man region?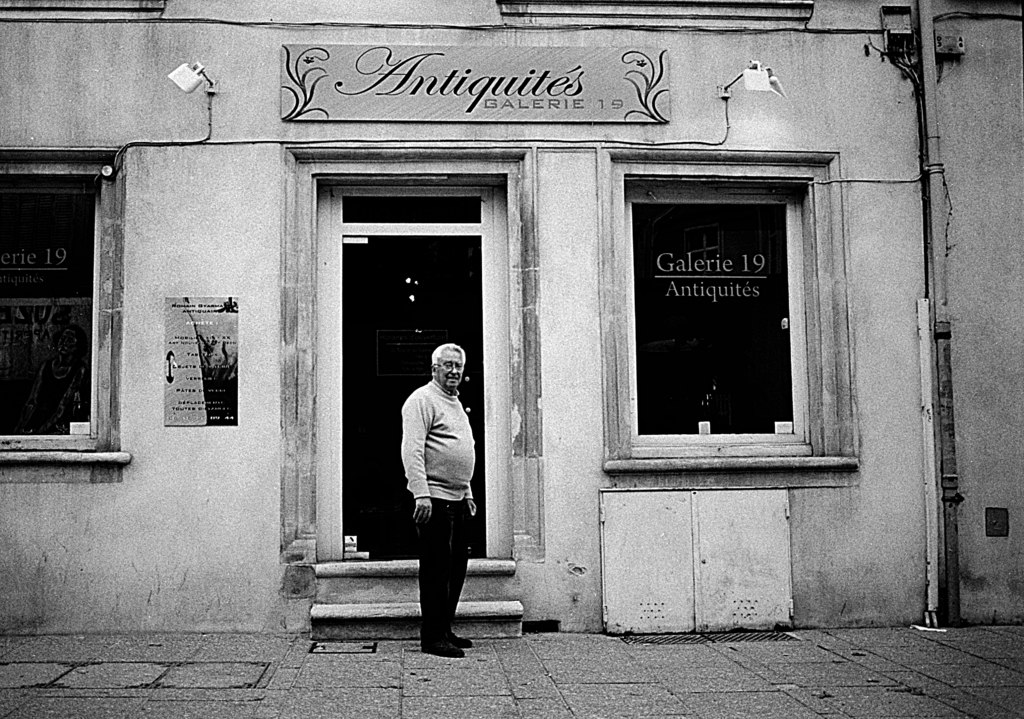
crop(399, 341, 477, 654)
